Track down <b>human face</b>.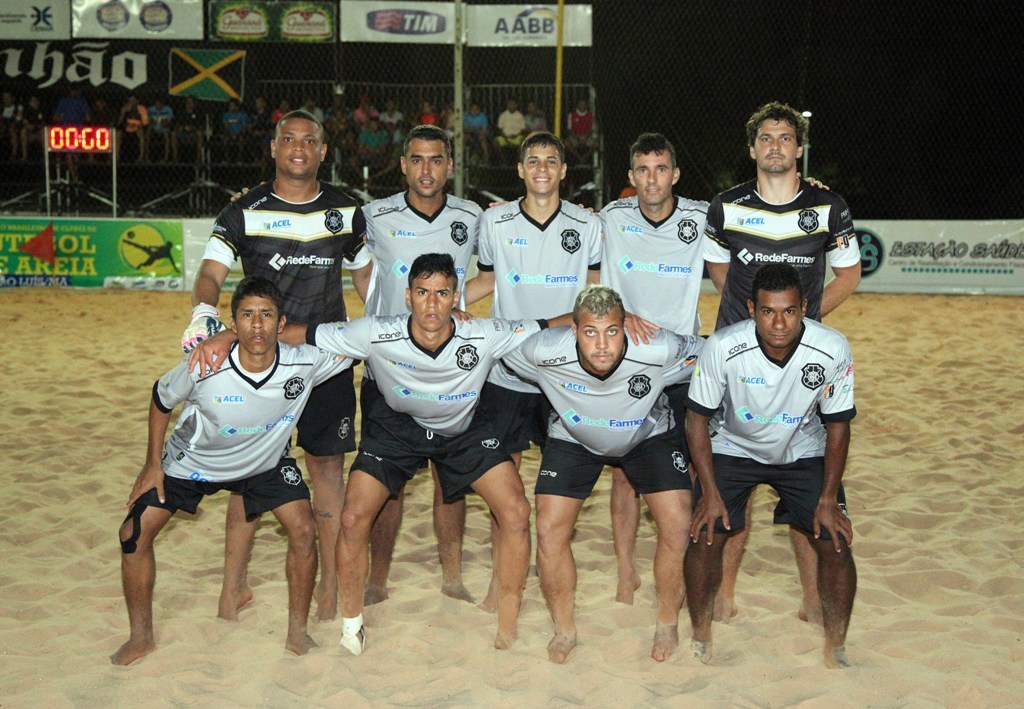
Tracked to bbox=(407, 137, 451, 200).
